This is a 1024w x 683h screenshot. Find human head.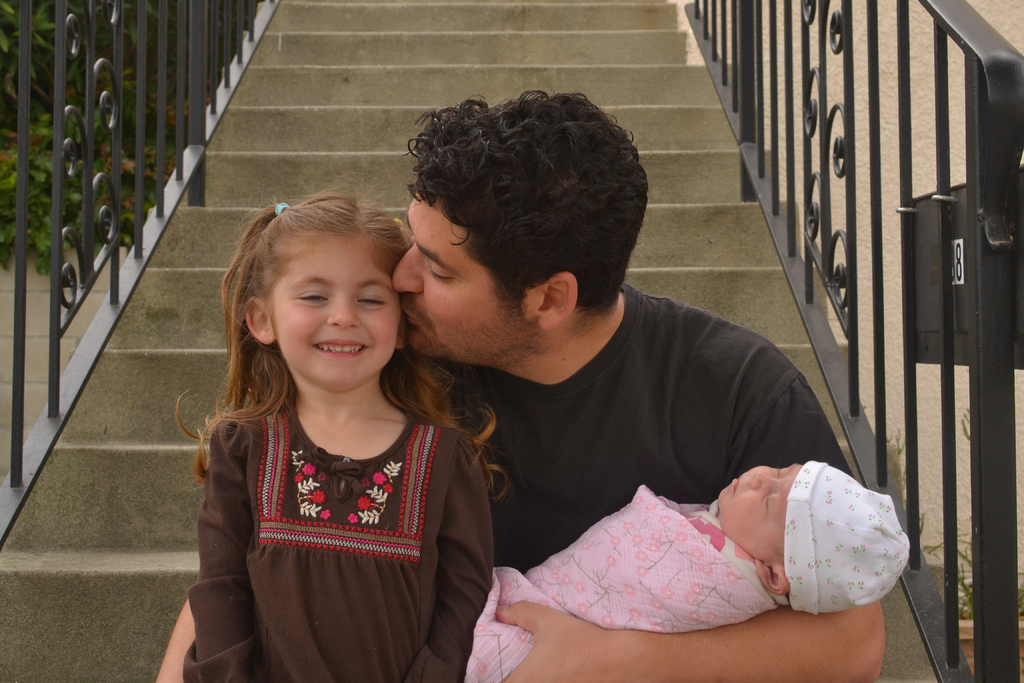
Bounding box: region(715, 459, 906, 597).
